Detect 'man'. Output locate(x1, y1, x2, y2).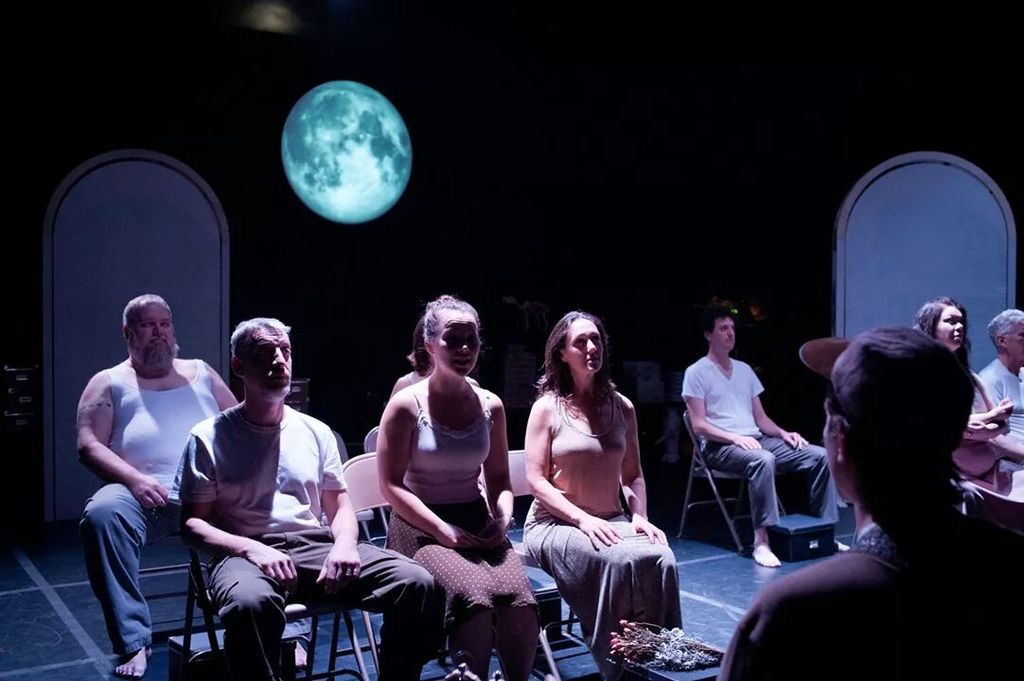
locate(169, 315, 435, 680).
